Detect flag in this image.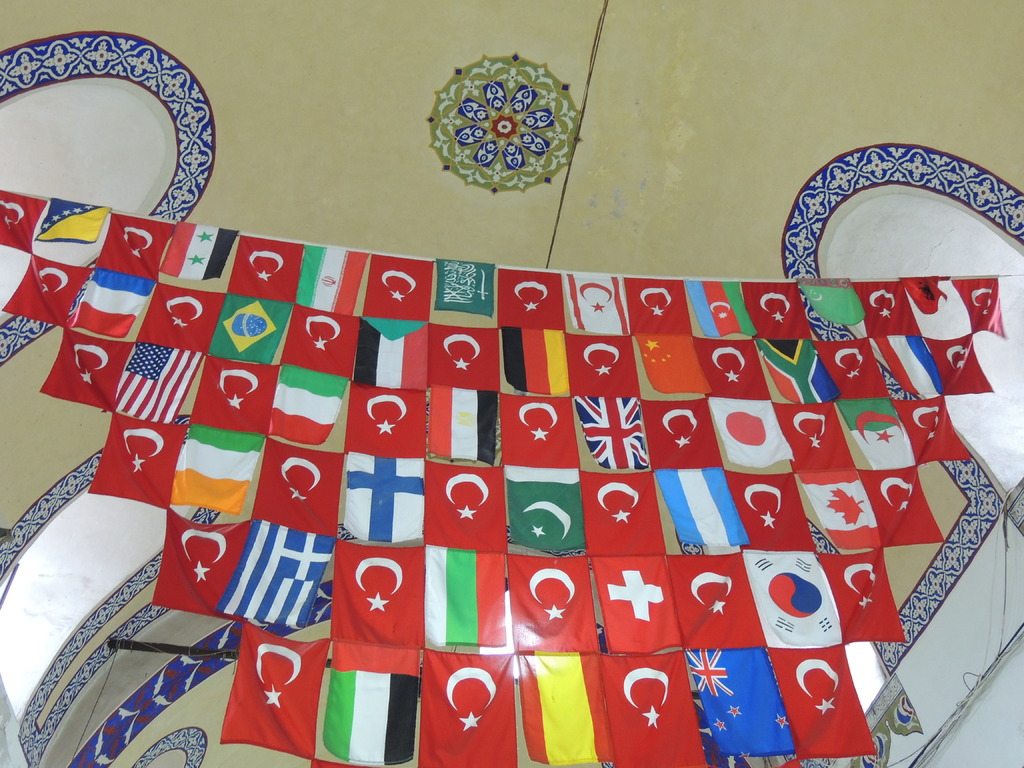
Detection: x1=209 y1=290 x2=292 y2=358.
